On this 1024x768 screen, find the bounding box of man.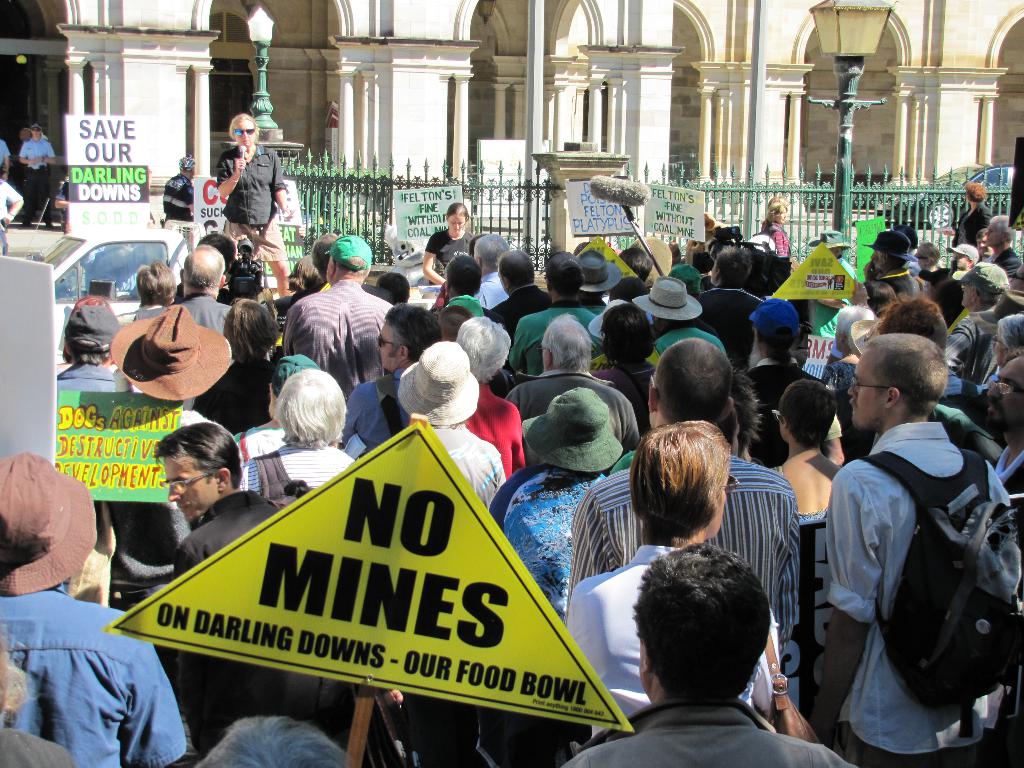
Bounding box: {"left": 17, "top": 124, "right": 56, "bottom": 225}.
